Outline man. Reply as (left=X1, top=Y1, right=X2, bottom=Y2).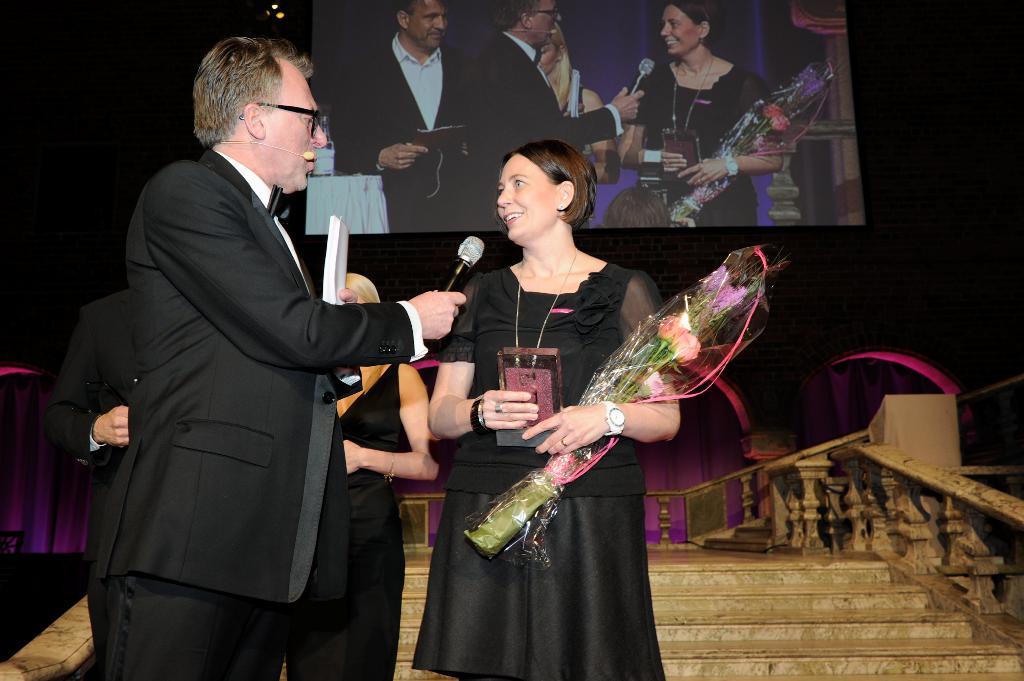
(left=475, top=0, right=639, bottom=241).
